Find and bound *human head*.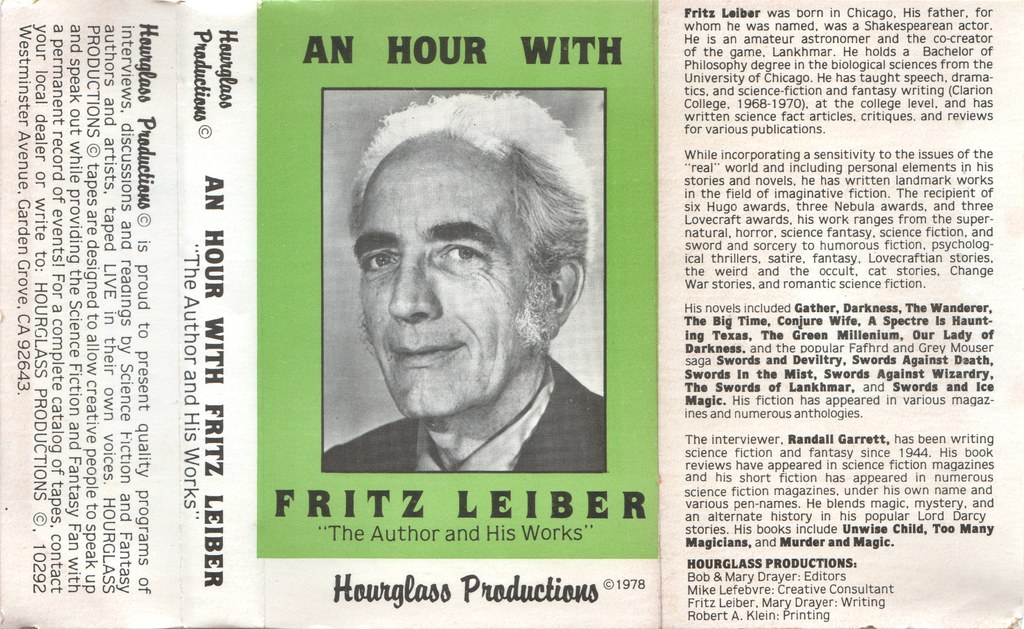
Bound: crop(327, 105, 568, 427).
